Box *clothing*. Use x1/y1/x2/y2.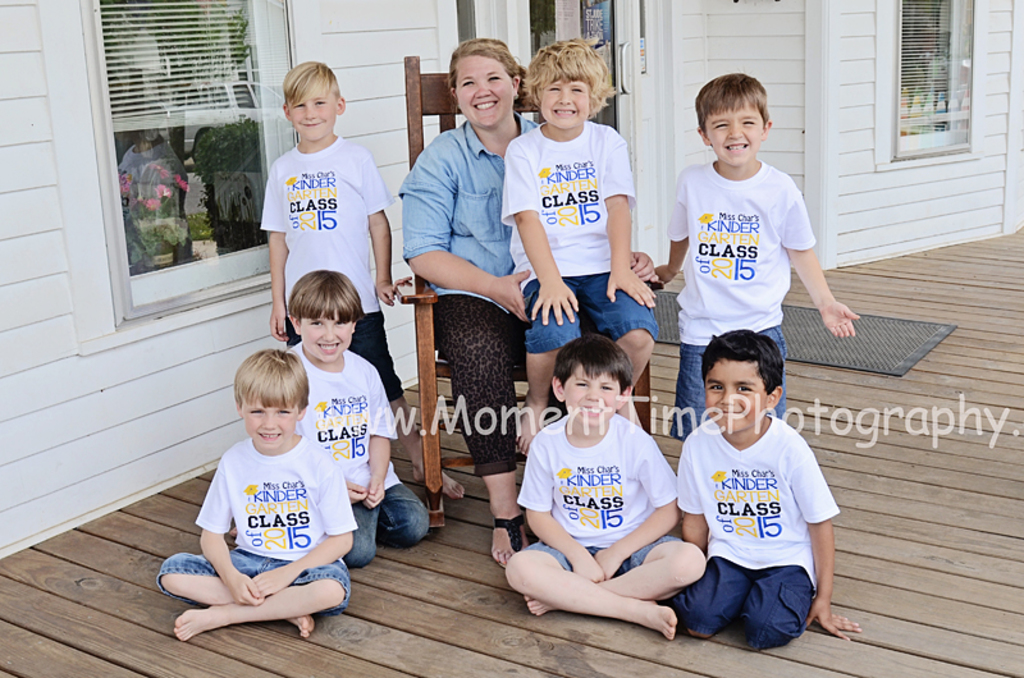
503/402/689/582.
